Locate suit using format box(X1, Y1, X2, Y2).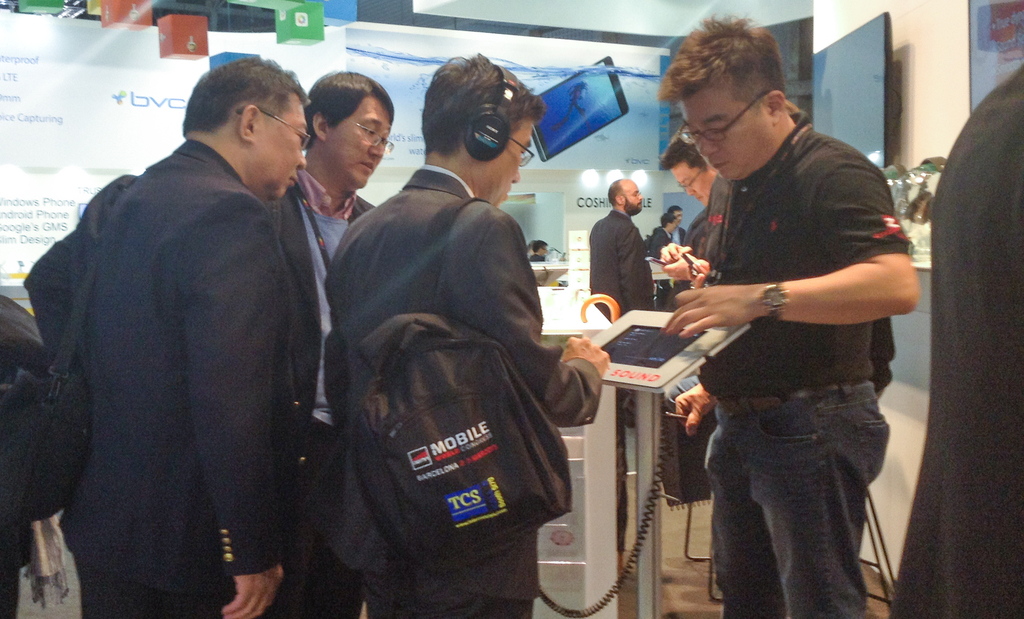
box(20, 74, 335, 609).
